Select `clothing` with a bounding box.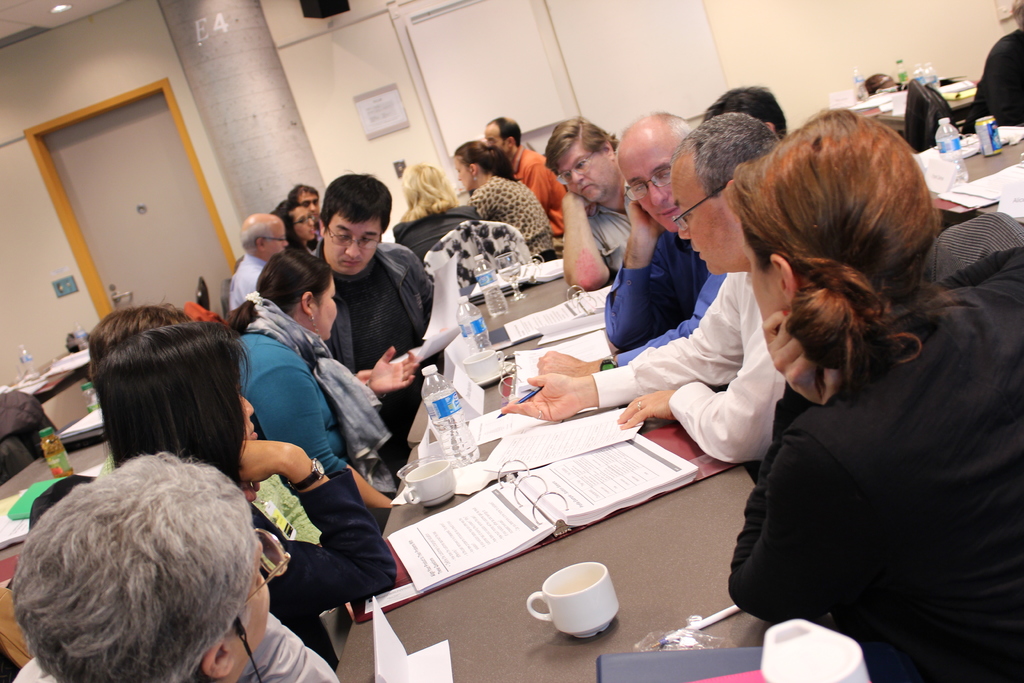
591:269:818:493.
